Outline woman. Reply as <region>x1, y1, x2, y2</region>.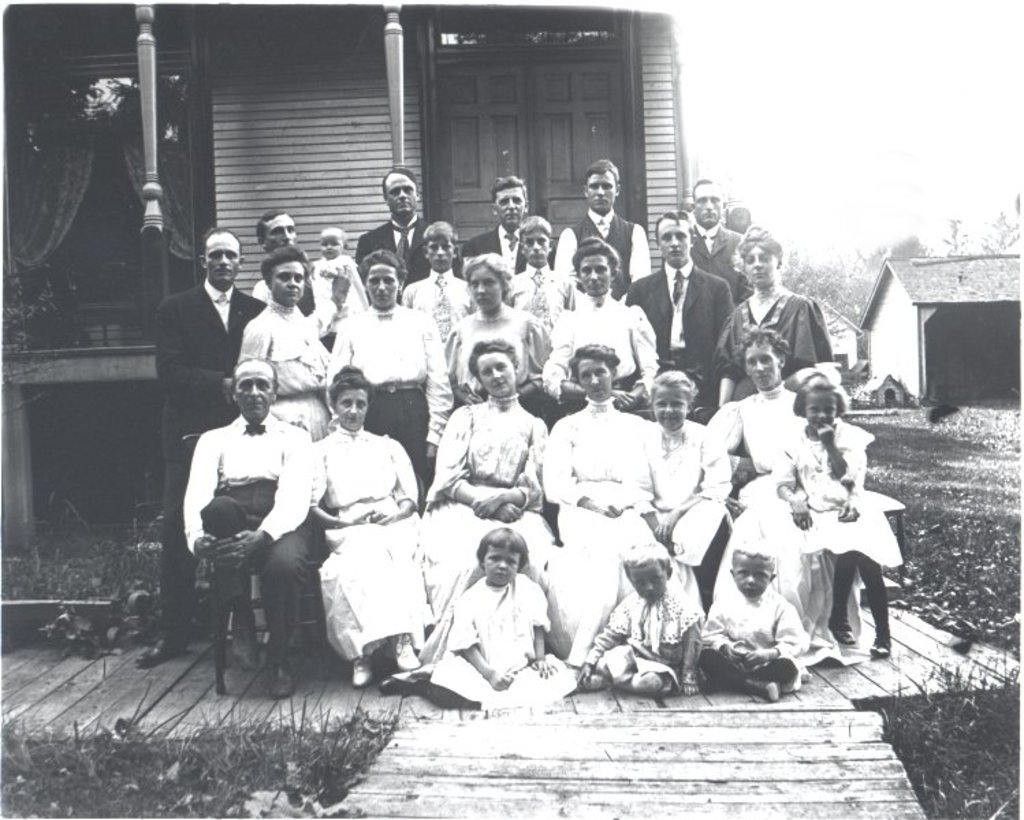
<region>416, 339, 554, 623</region>.
